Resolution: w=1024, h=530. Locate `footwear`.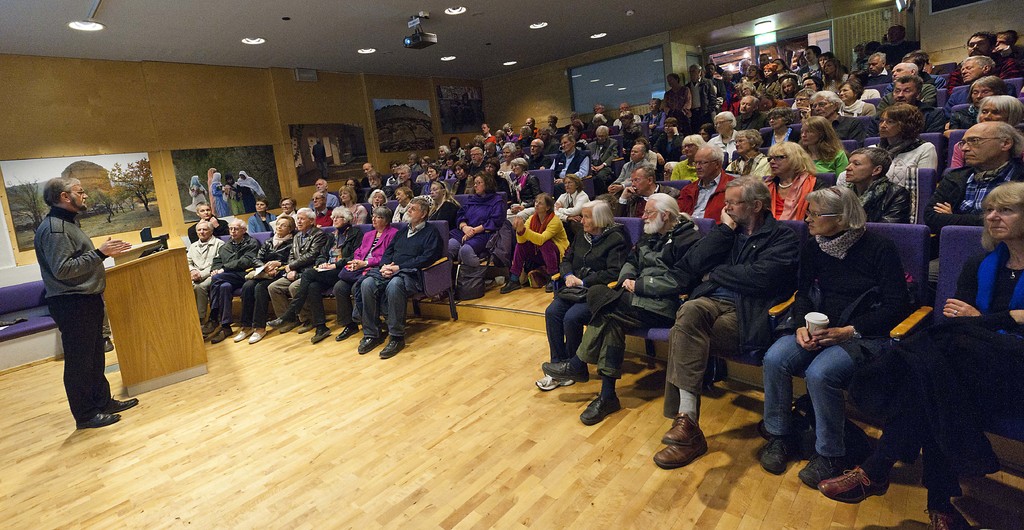
detection(924, 508, 954, 529).
